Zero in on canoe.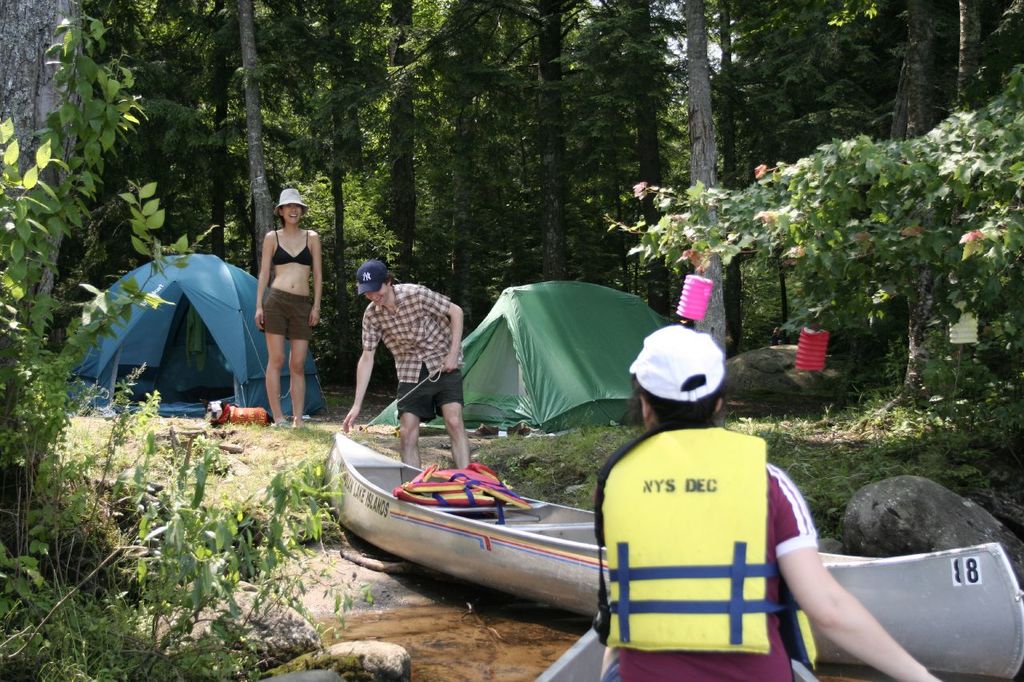
Zeroed in: pyautogui.locateOnScreen(304, 438, 611, 592).
